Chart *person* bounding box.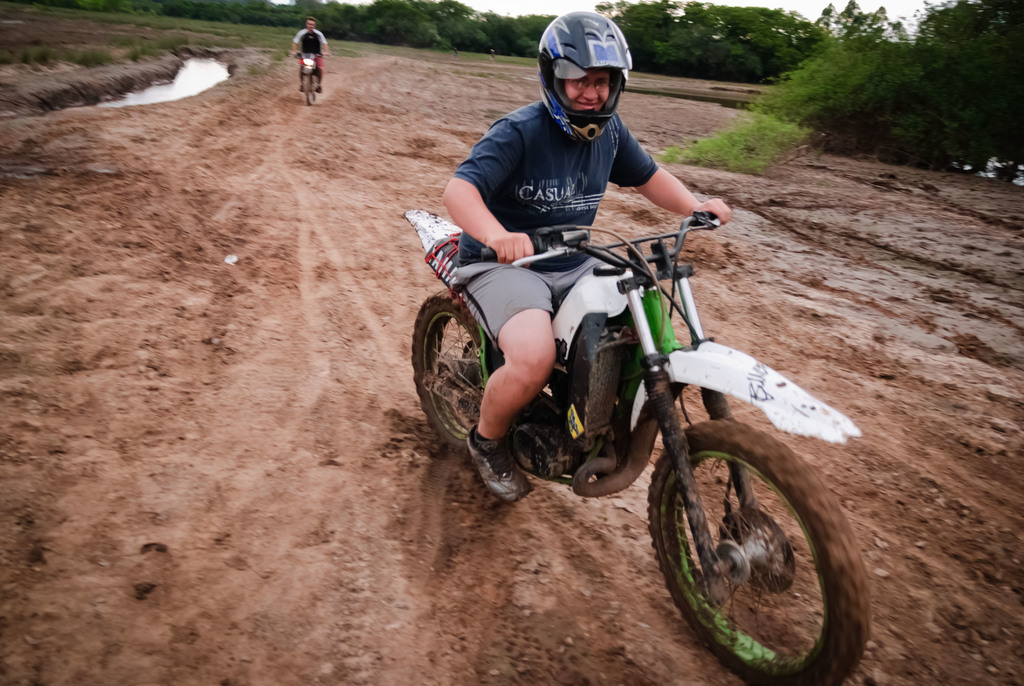
Charted: {"left": 447, "top": 8, "right": 720, "bottom": 504}.
